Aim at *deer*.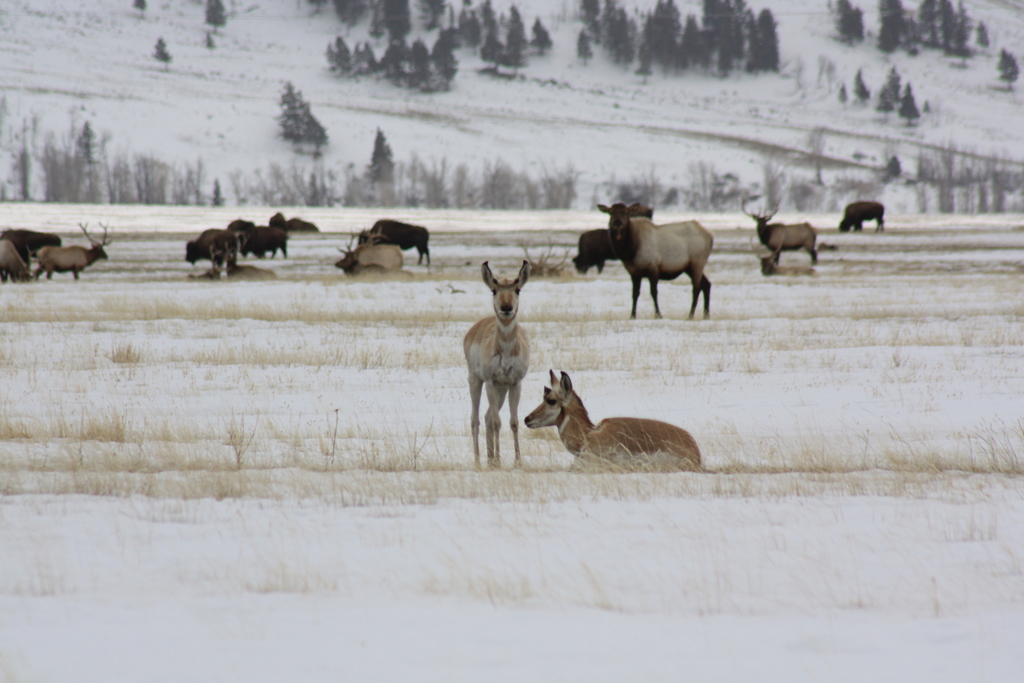
Aimed at x1=225 y1=218 x2=253 y2=234.
